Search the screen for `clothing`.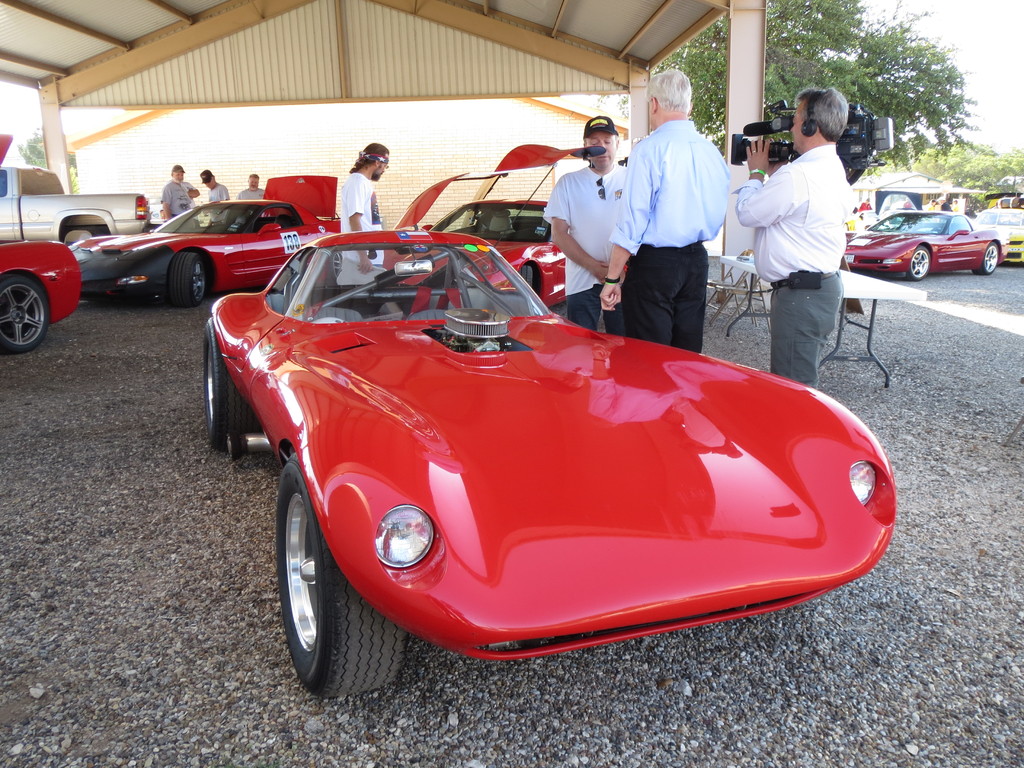
Found at rect(747, 114, 868, 374).
